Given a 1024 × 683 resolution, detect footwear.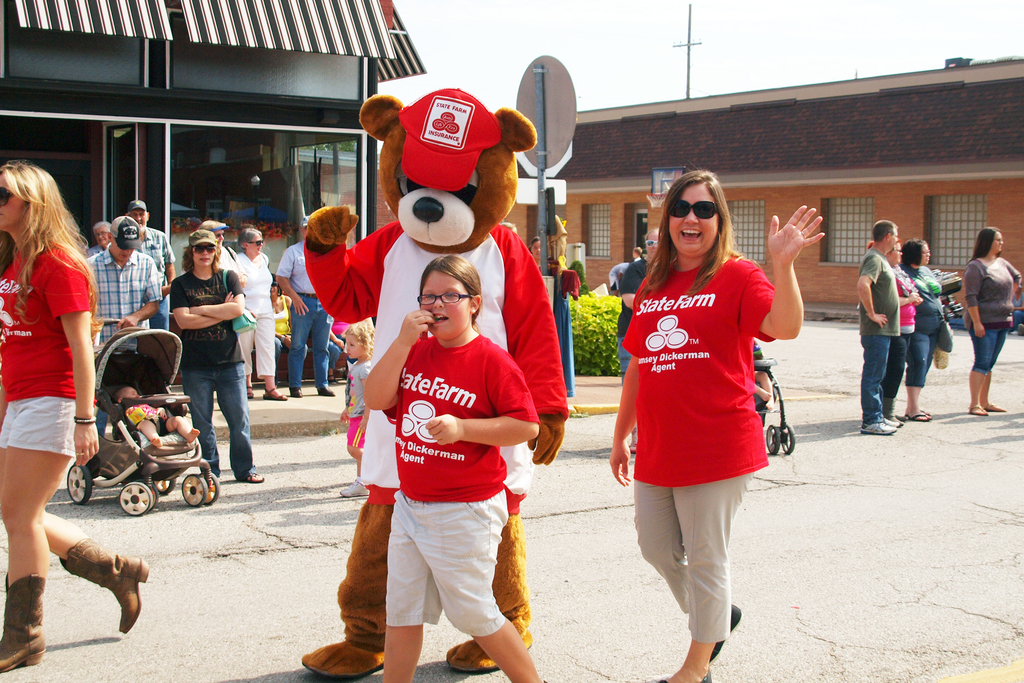
<box>244,389,253,397</box>.
